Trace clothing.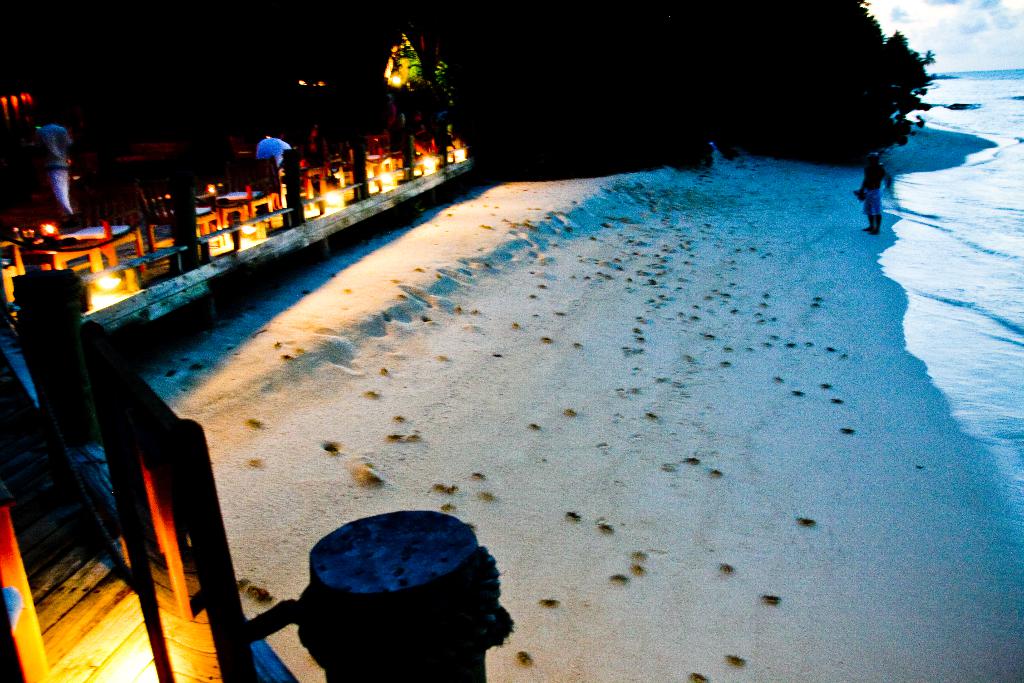
Traced to left=863, top=192, right=888, bottom=220.
